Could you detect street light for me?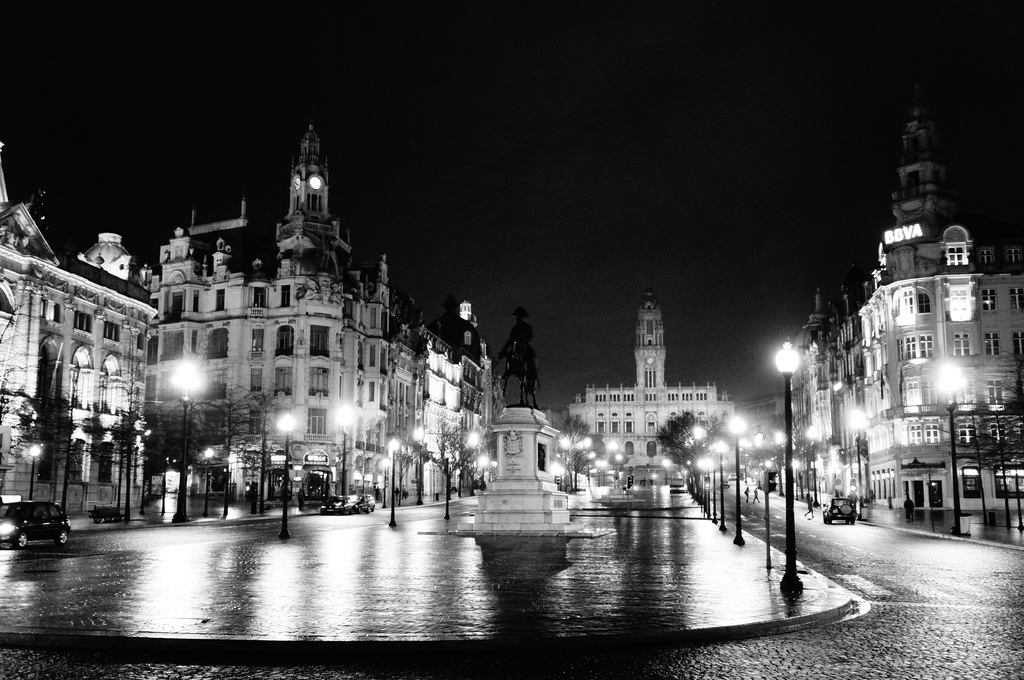
Detection result: 804 425 824 503.
